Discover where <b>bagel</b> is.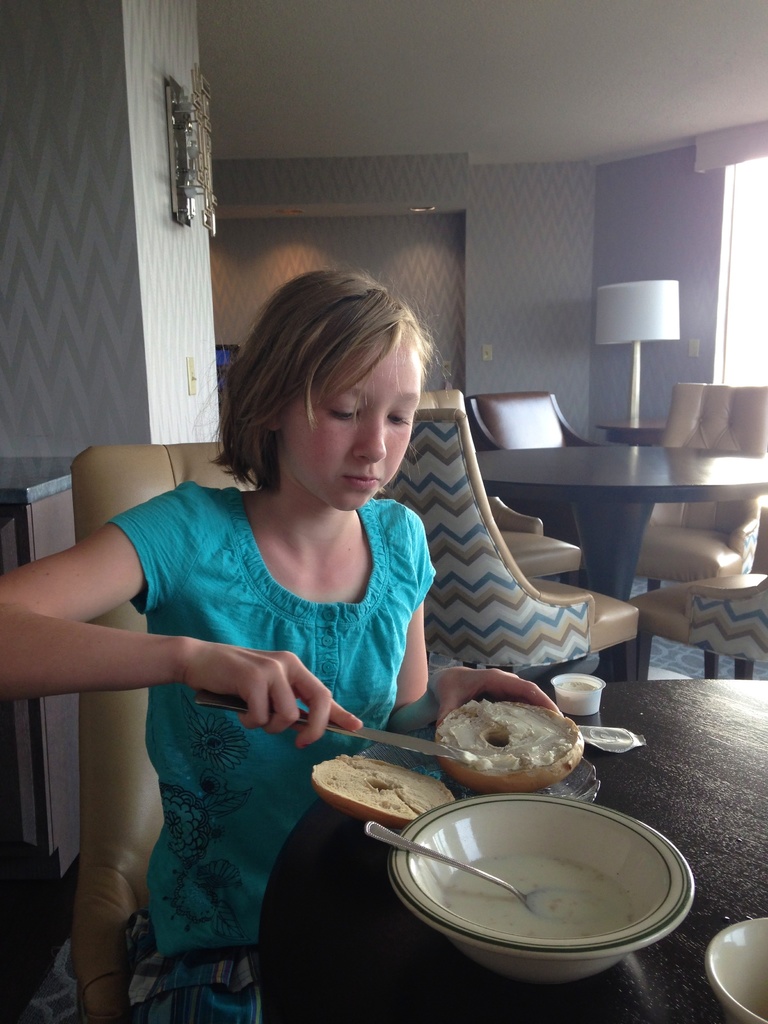
Discovered at locate(307, 755, 456, 832).
